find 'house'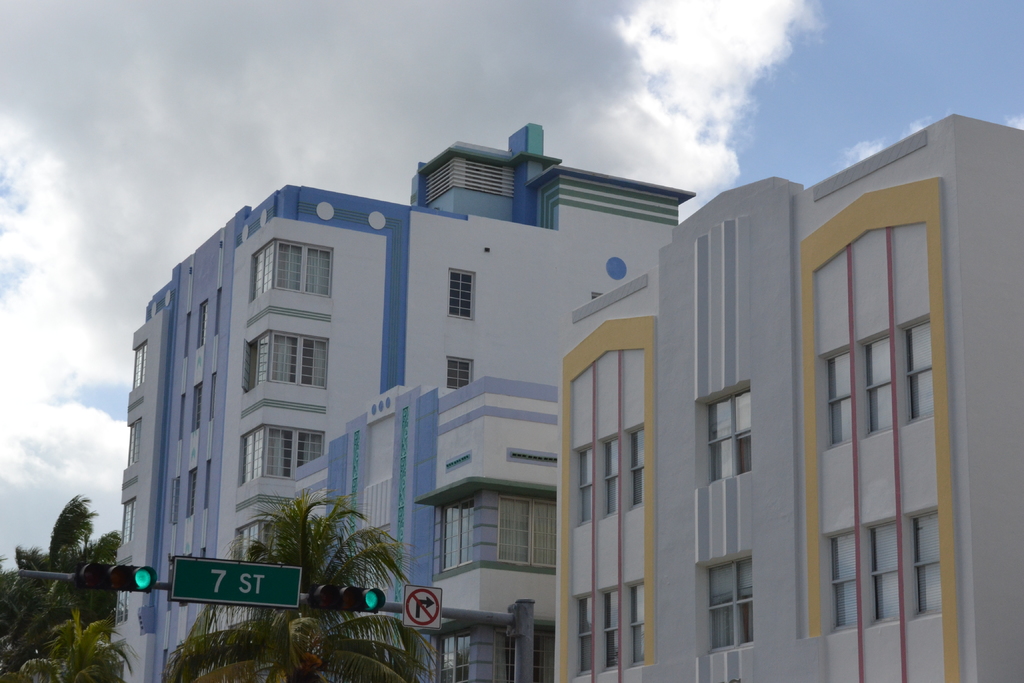
[left=106, top=186, right=671, bottom=636]
